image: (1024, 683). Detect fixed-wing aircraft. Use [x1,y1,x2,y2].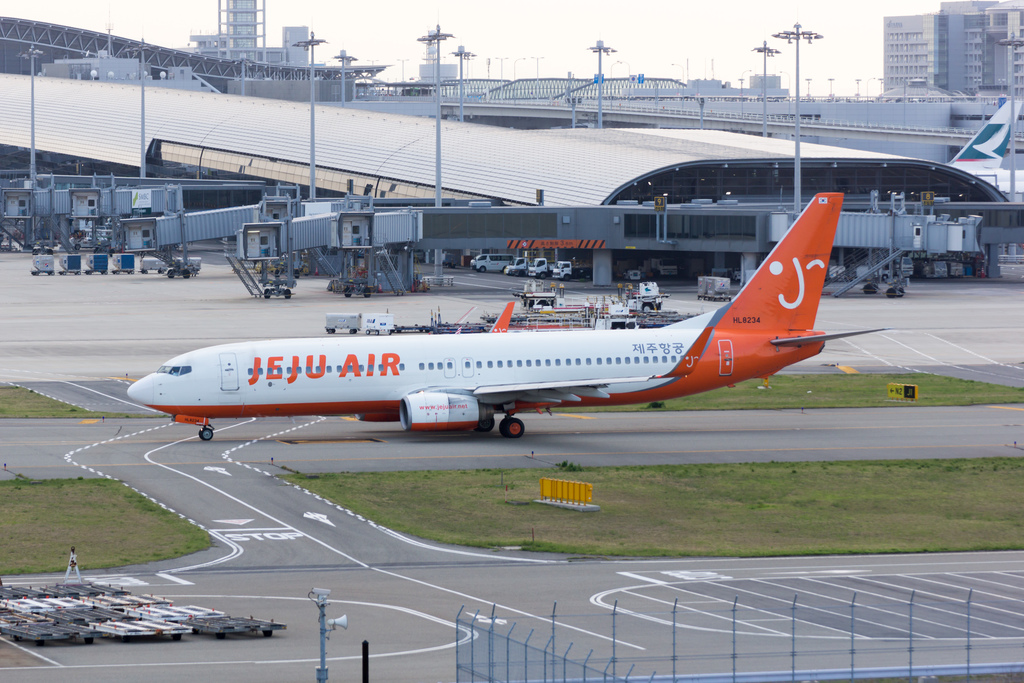
[945,94,1023,186].
